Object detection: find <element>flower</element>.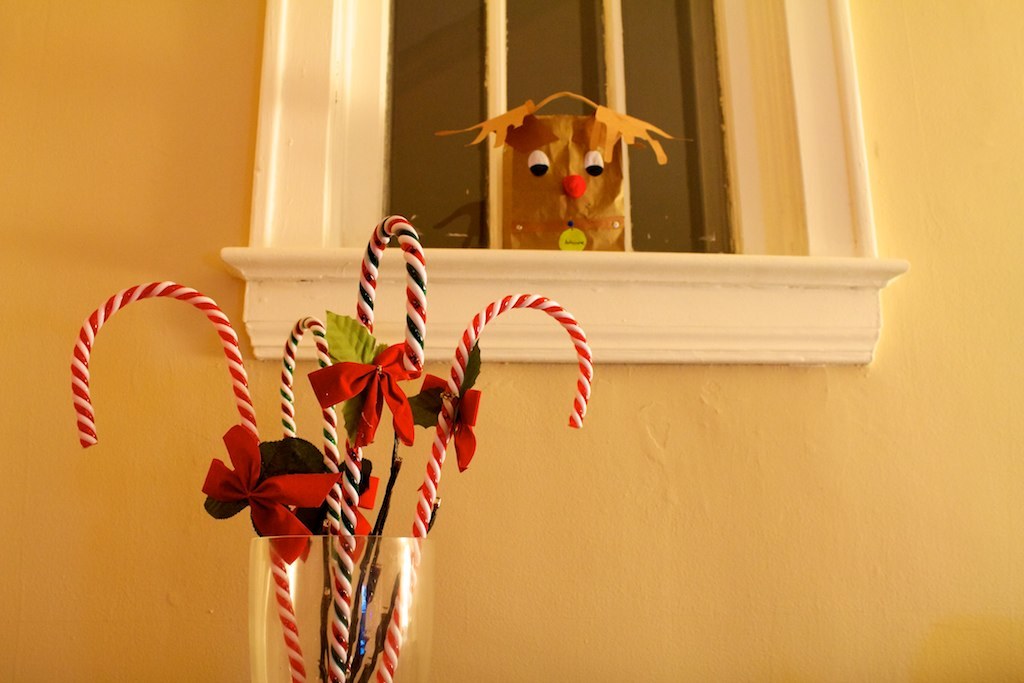
300,326,442,449.
